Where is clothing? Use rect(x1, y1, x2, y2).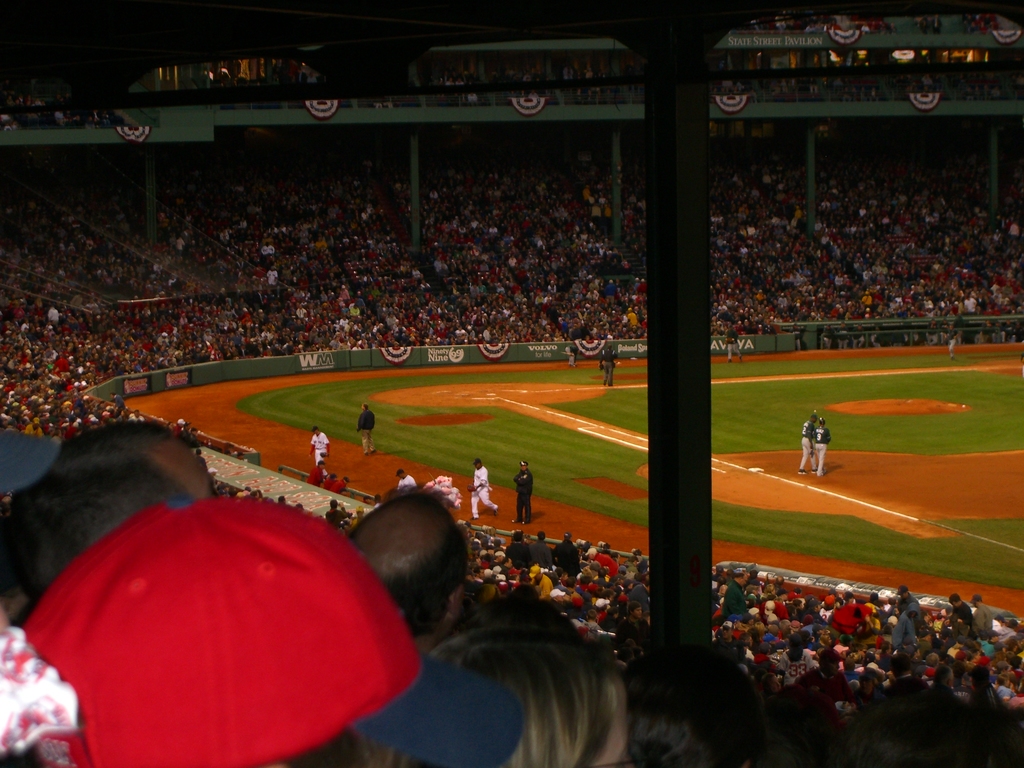
rect(726, 331, 739, 362).
